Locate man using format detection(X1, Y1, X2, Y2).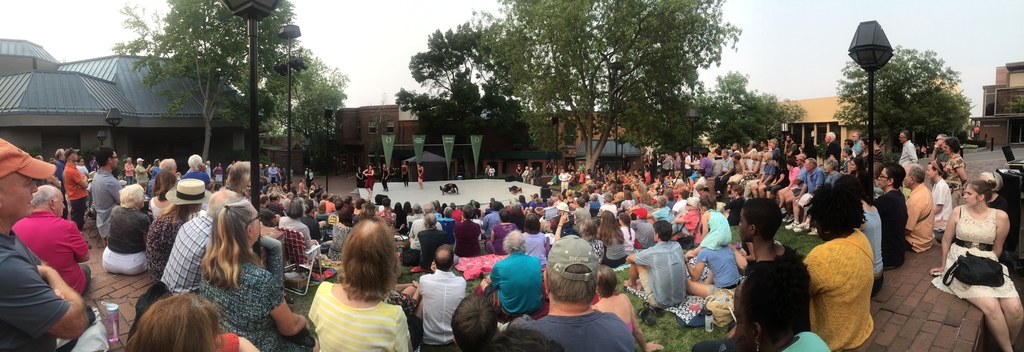
detection(64, 147, 88, 228).
